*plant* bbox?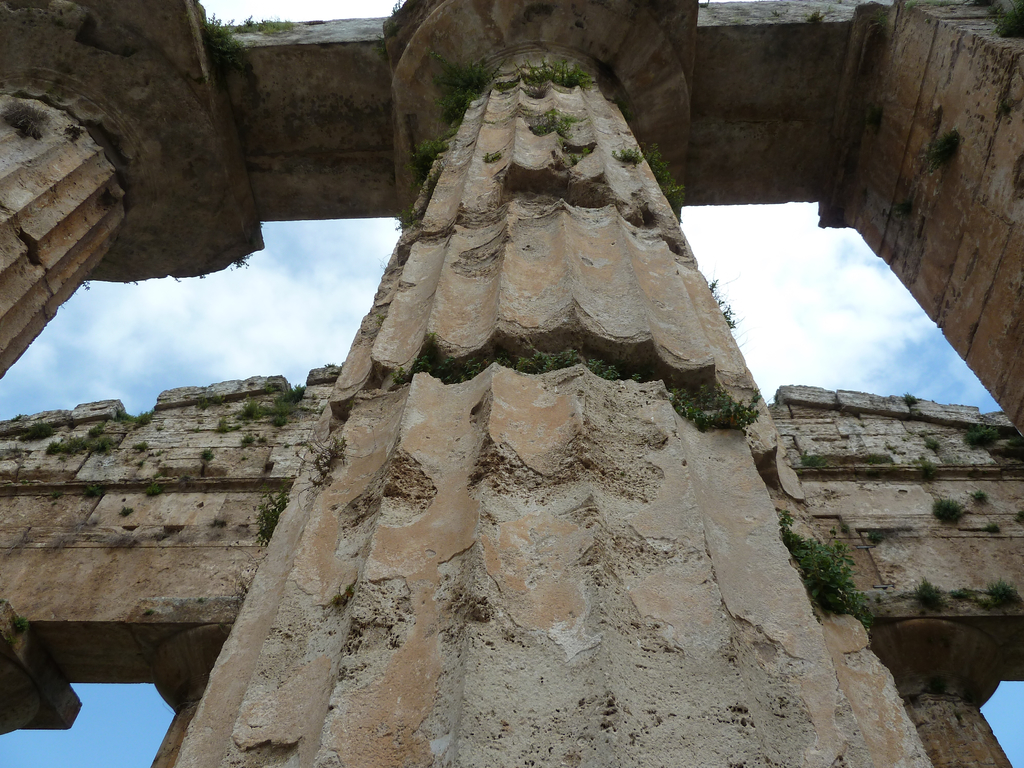
rect(930, 493, 968, 524)
